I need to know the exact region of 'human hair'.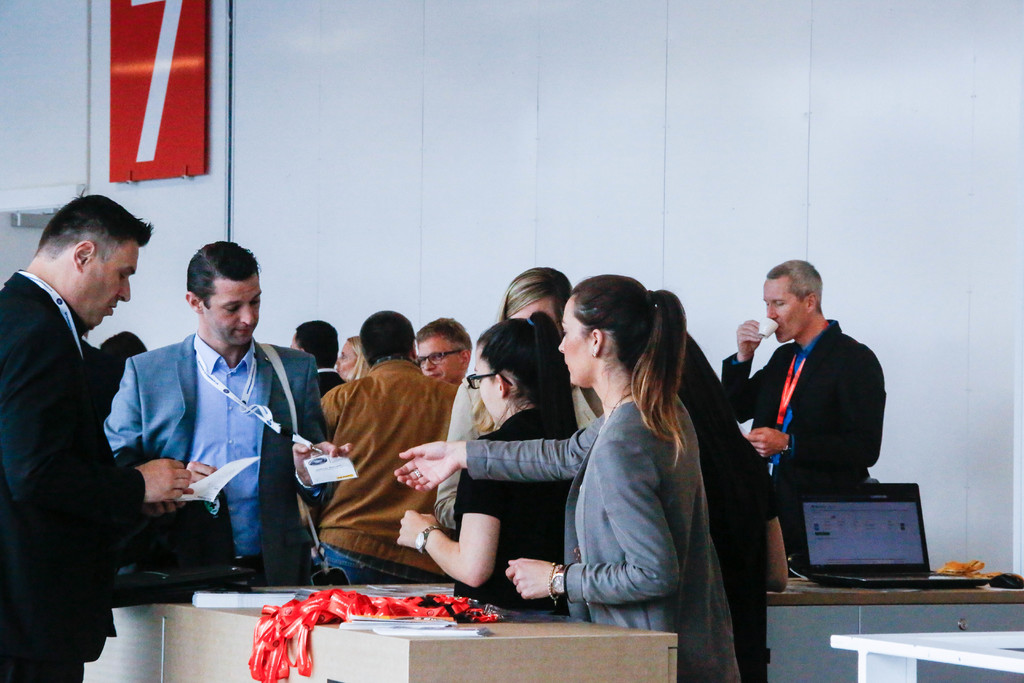
Region: 561/280/691/455.
